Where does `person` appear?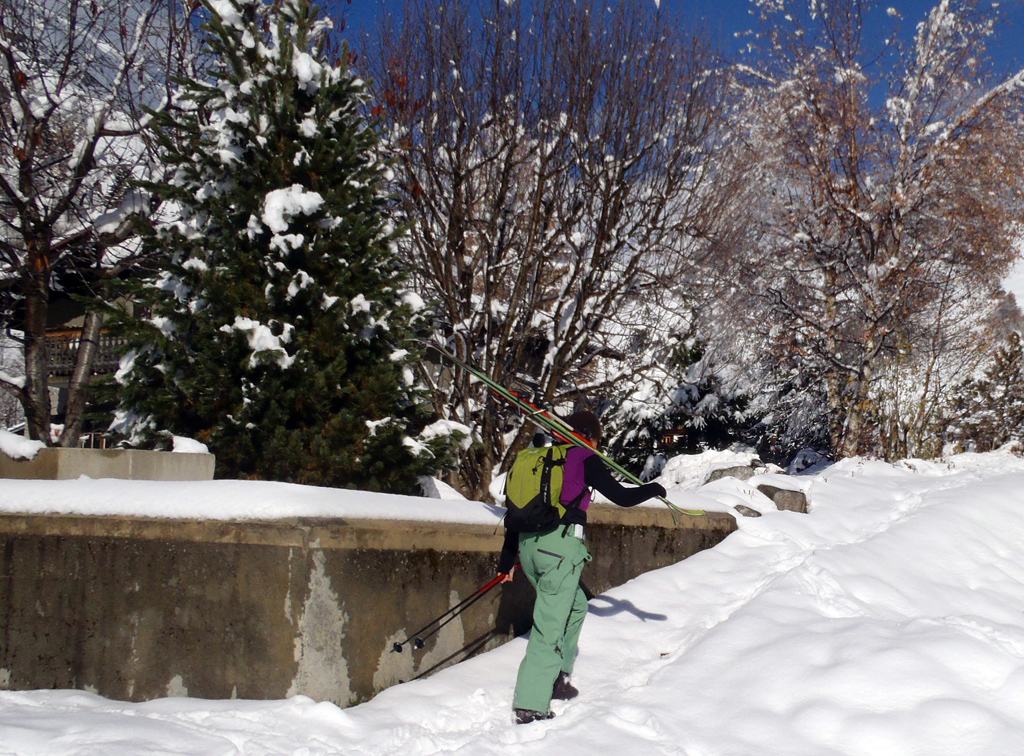
Appears at 470,365,648,711.
